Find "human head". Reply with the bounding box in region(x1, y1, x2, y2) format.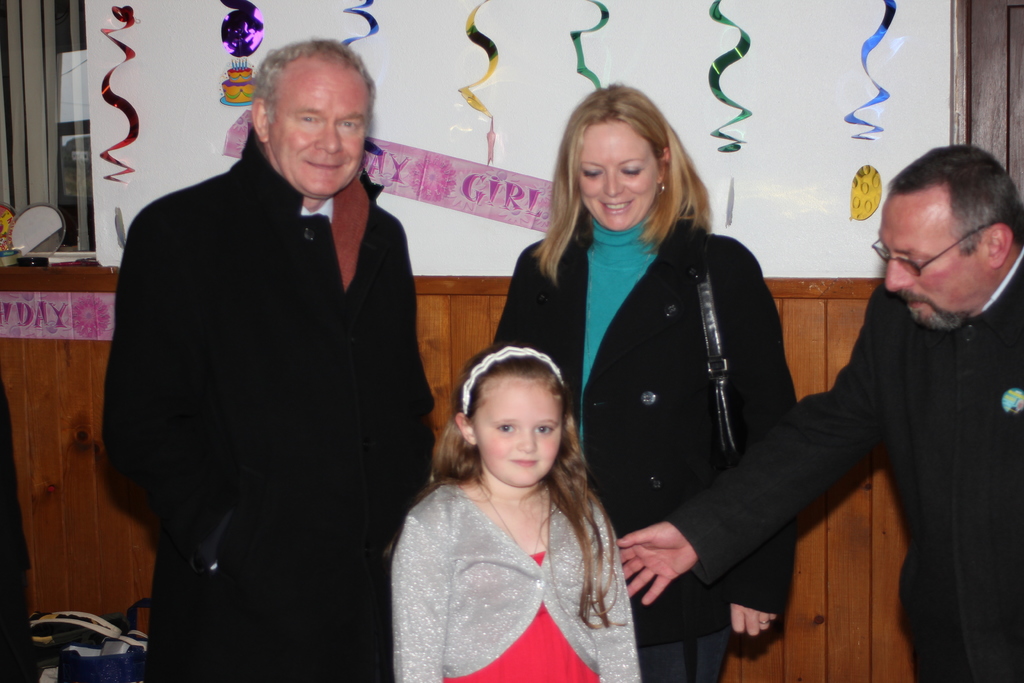
region(557, 79, 684, 230).
